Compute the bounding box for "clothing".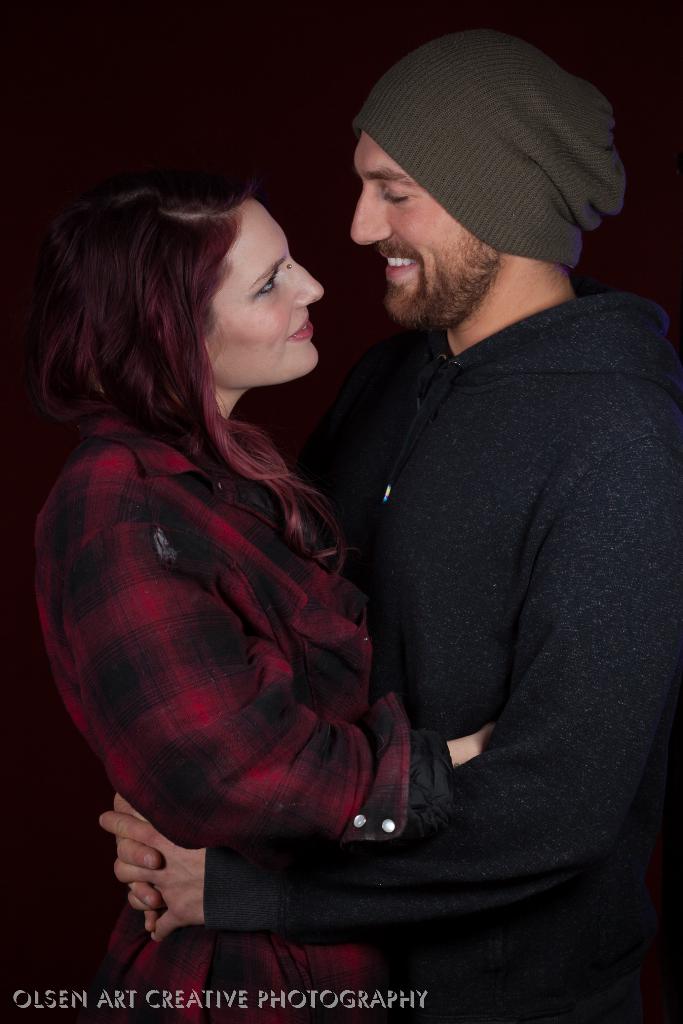
crop(198, 276, 682, 1023).
